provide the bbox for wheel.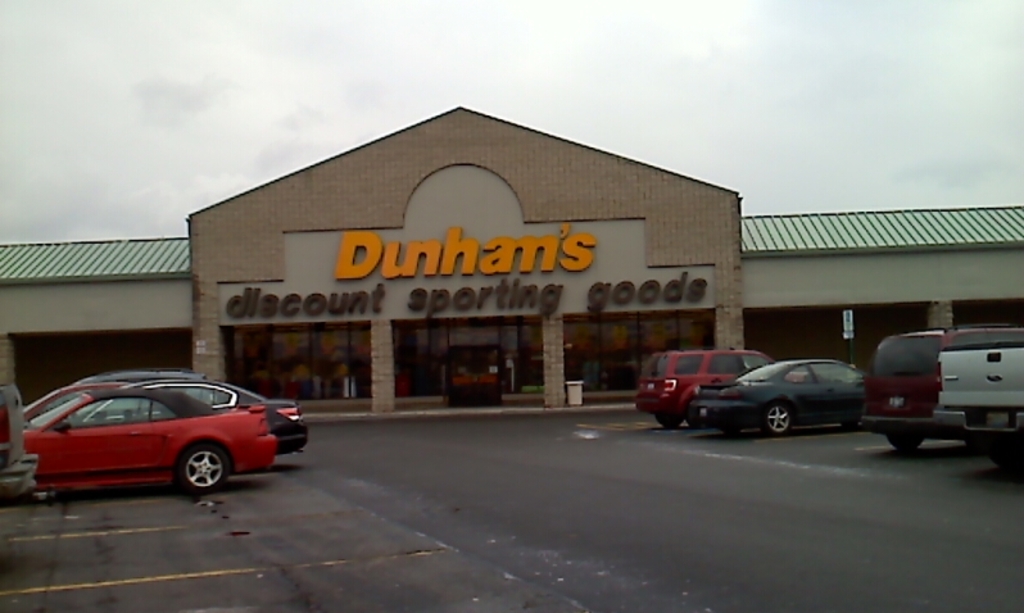
region(157, 448, 219, 501).
